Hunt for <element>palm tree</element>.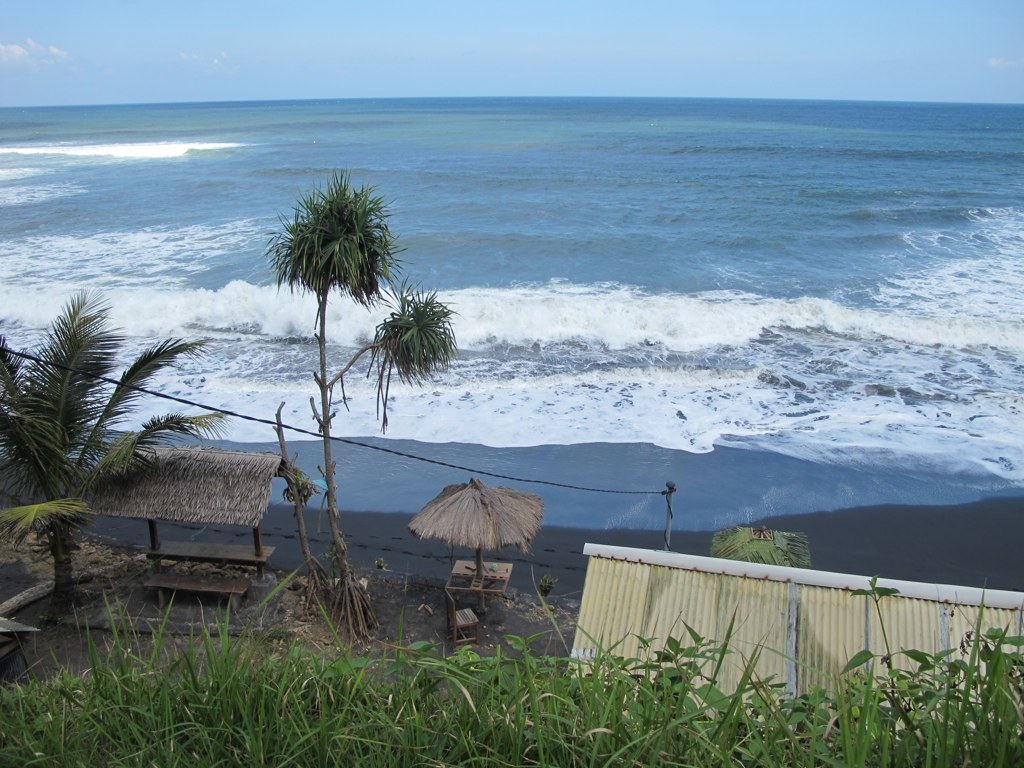
Hunted down at [0, 295, 231, 614].
